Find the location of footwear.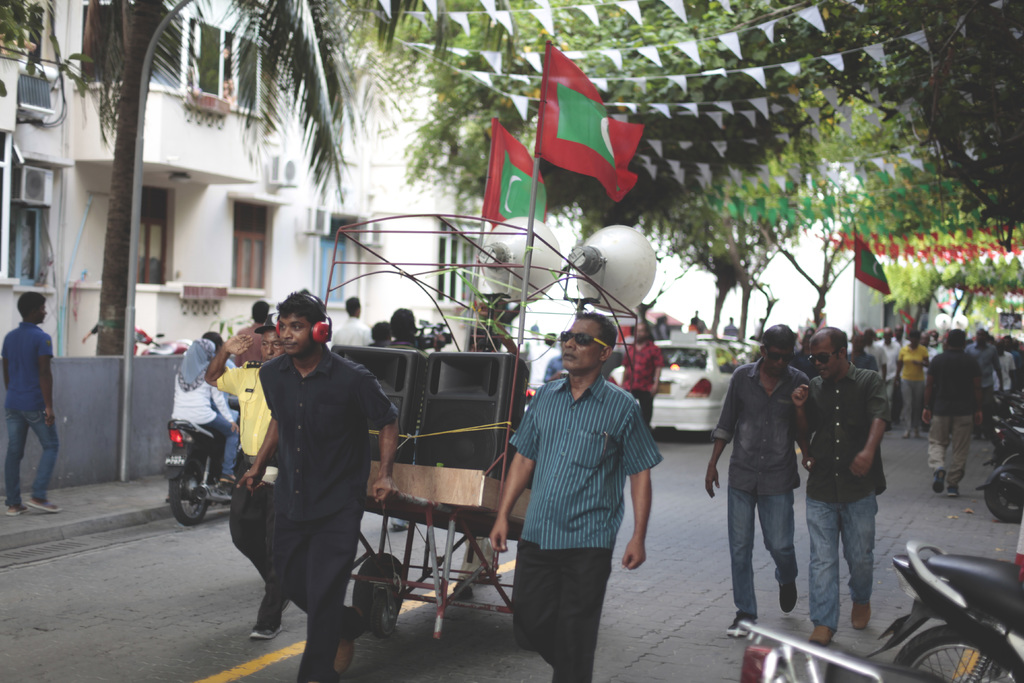
Location: box=[946, 487, 959, 497].
